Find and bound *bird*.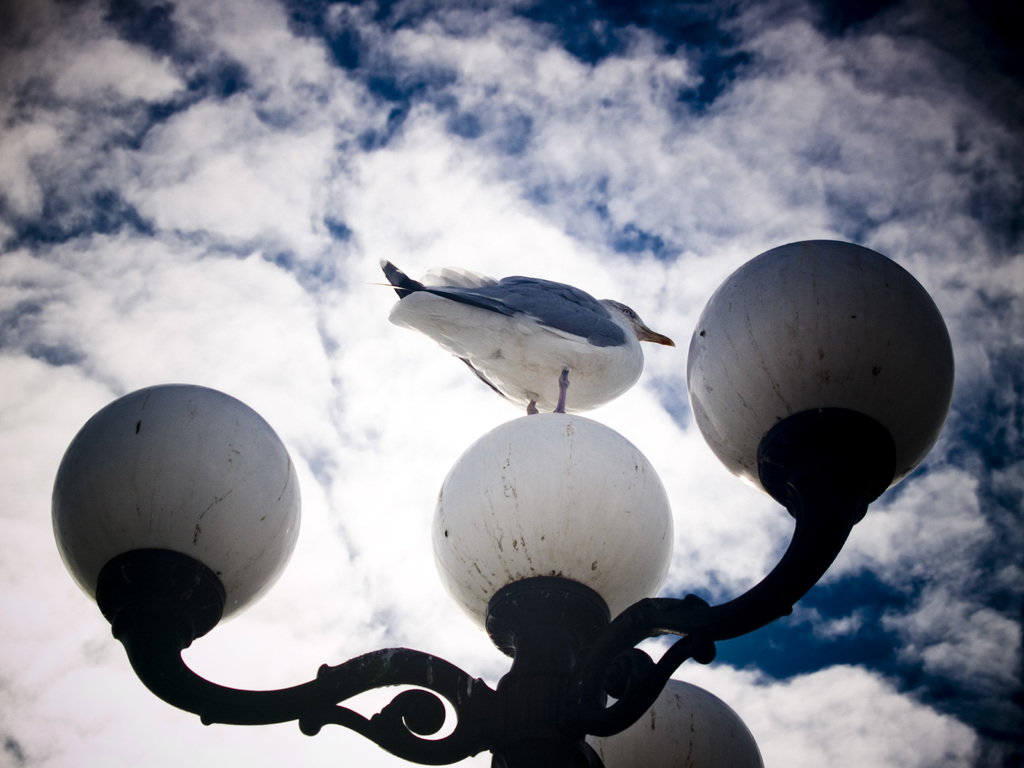
Bound: 366,260,692,408.
